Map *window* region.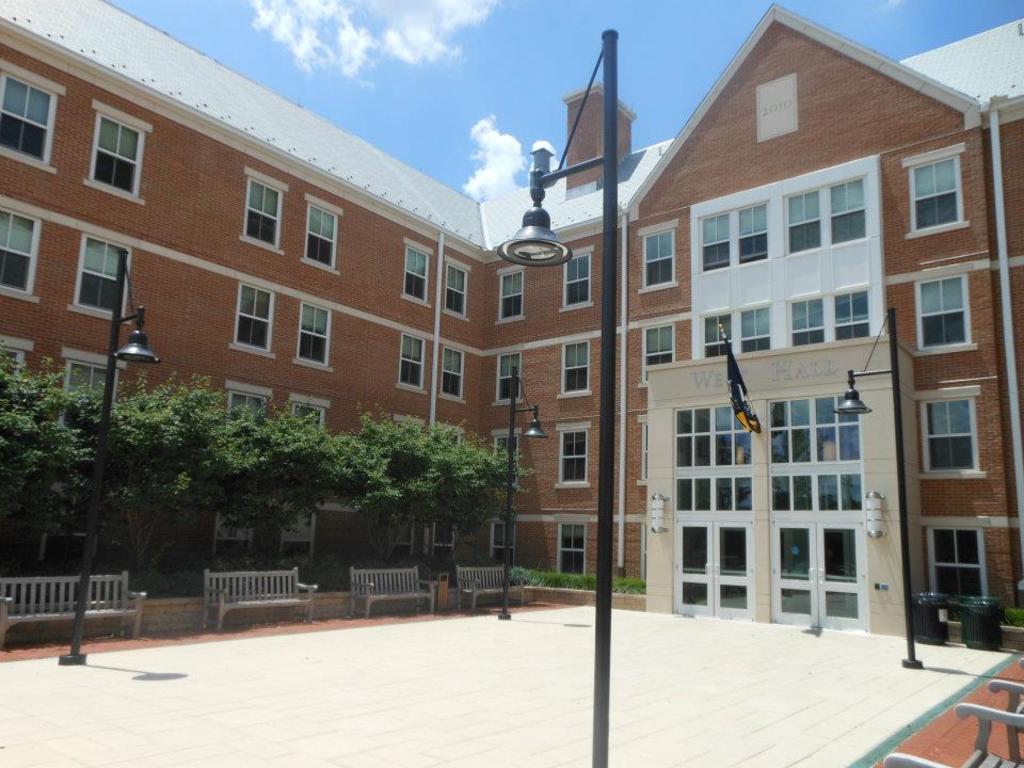
Mapped to x1=245 y1=178 x2=282 y2=254.
